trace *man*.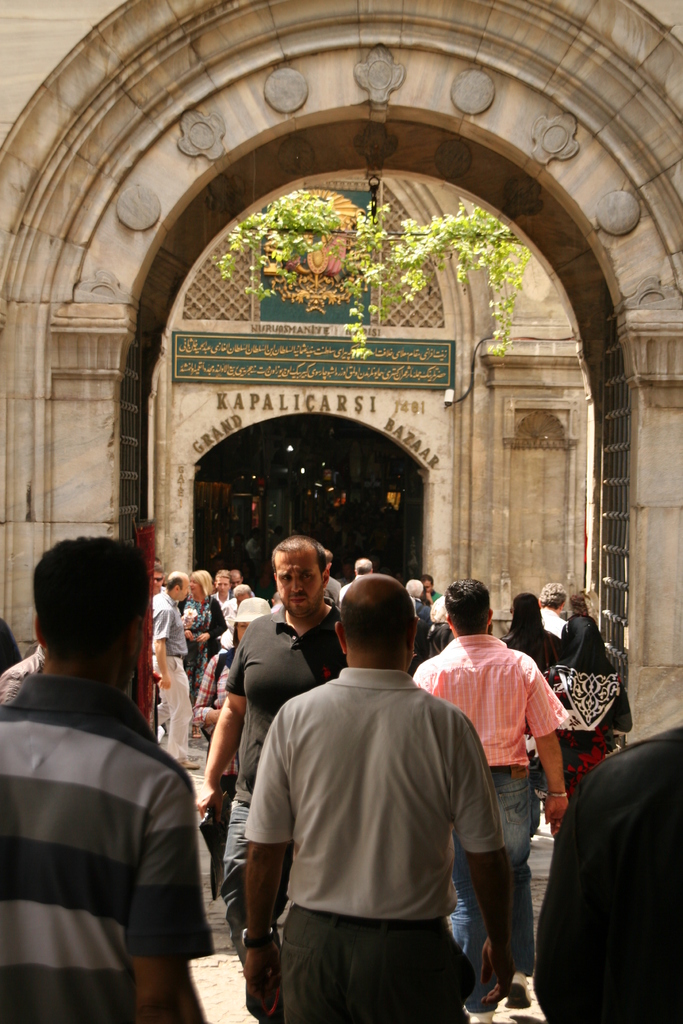
Traced to [x1=200, y1=541, x2=383, y2=970].
